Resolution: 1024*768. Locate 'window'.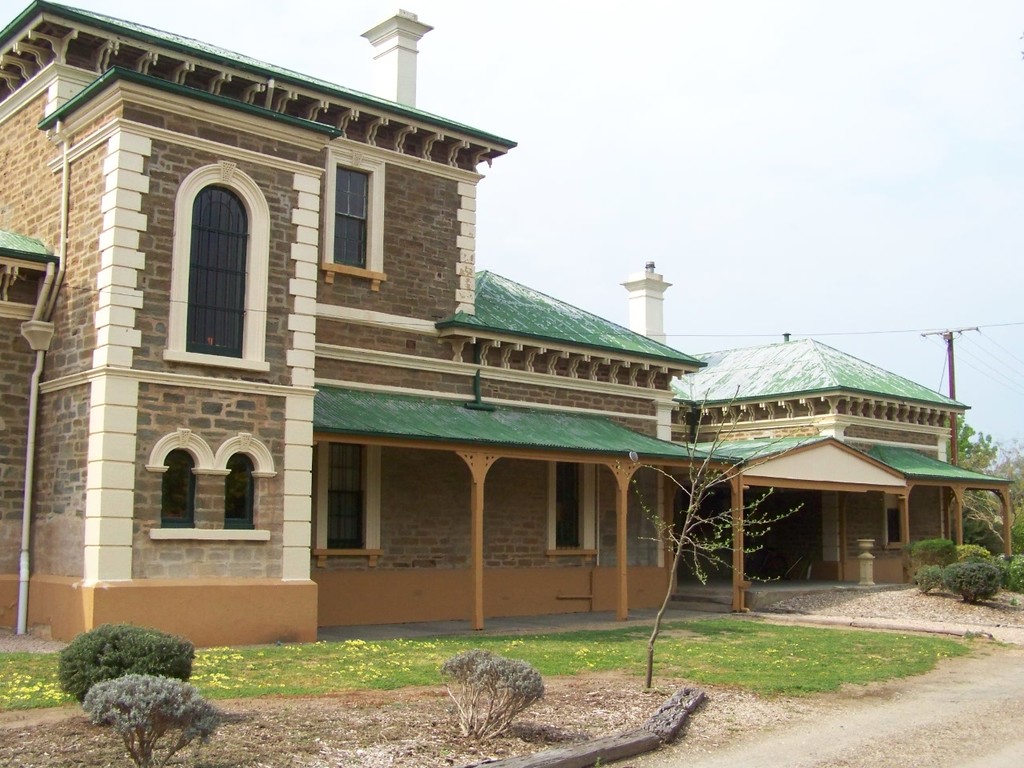
left=143, top=423, right=282, bottom=543.
